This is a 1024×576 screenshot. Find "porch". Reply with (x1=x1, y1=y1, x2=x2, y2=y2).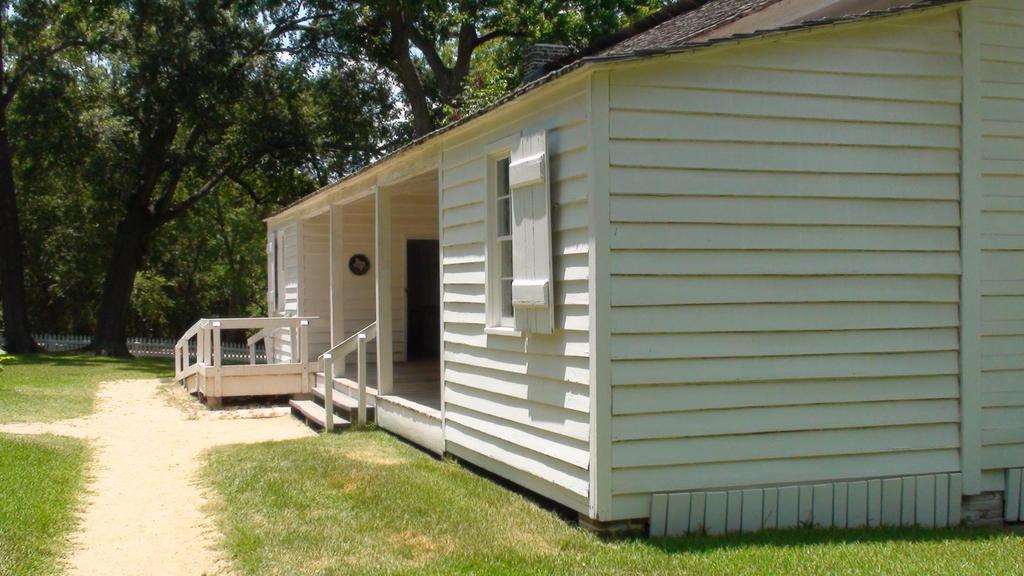
(x1=287, y1=359, x2=445, y2=456).
